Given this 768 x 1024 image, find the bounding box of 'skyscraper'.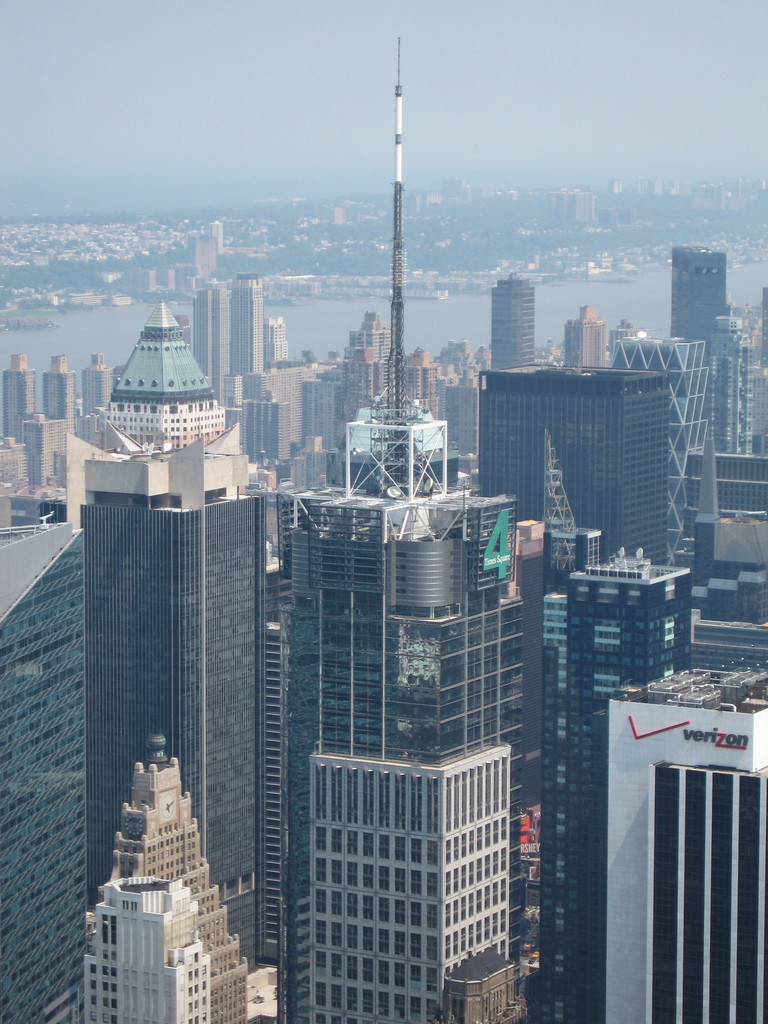
bbox(583, 650, 767, 1023).
